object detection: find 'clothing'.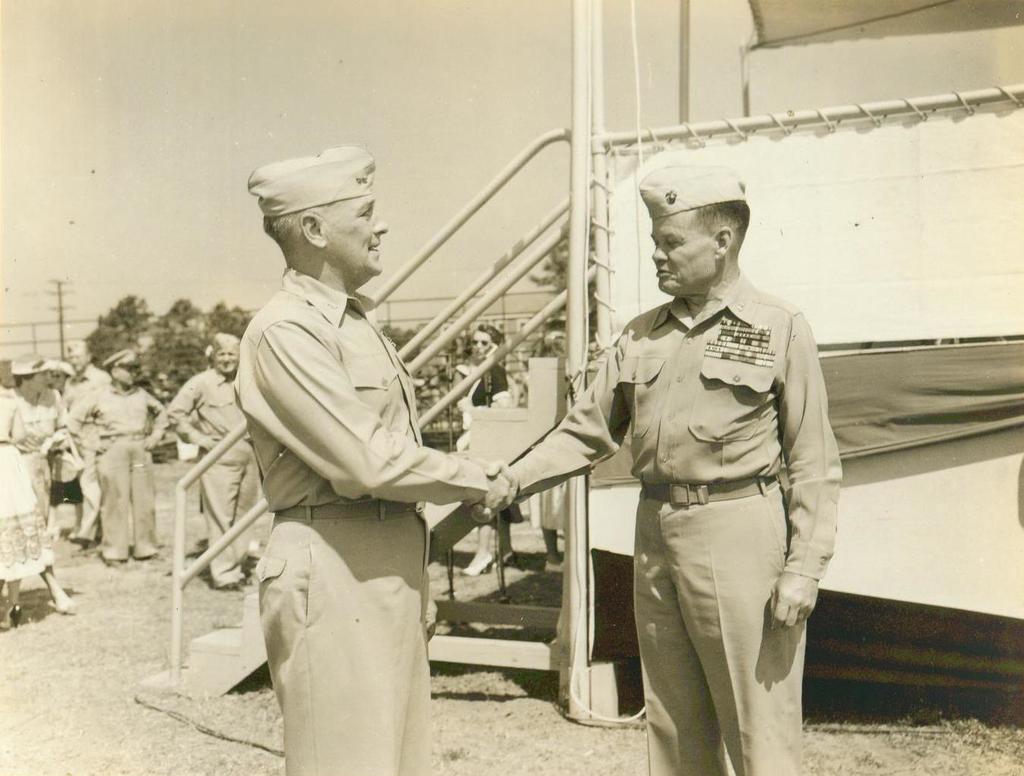
detection(251, 264, 487, 775).
